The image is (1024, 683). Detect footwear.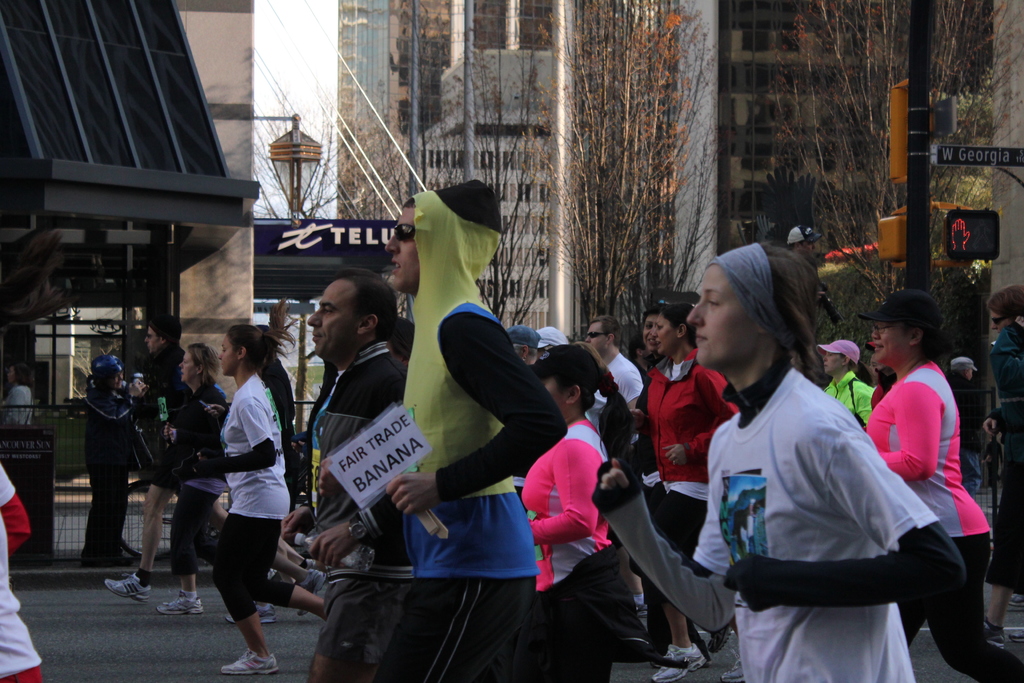
Detection: 223,605,275,624.
